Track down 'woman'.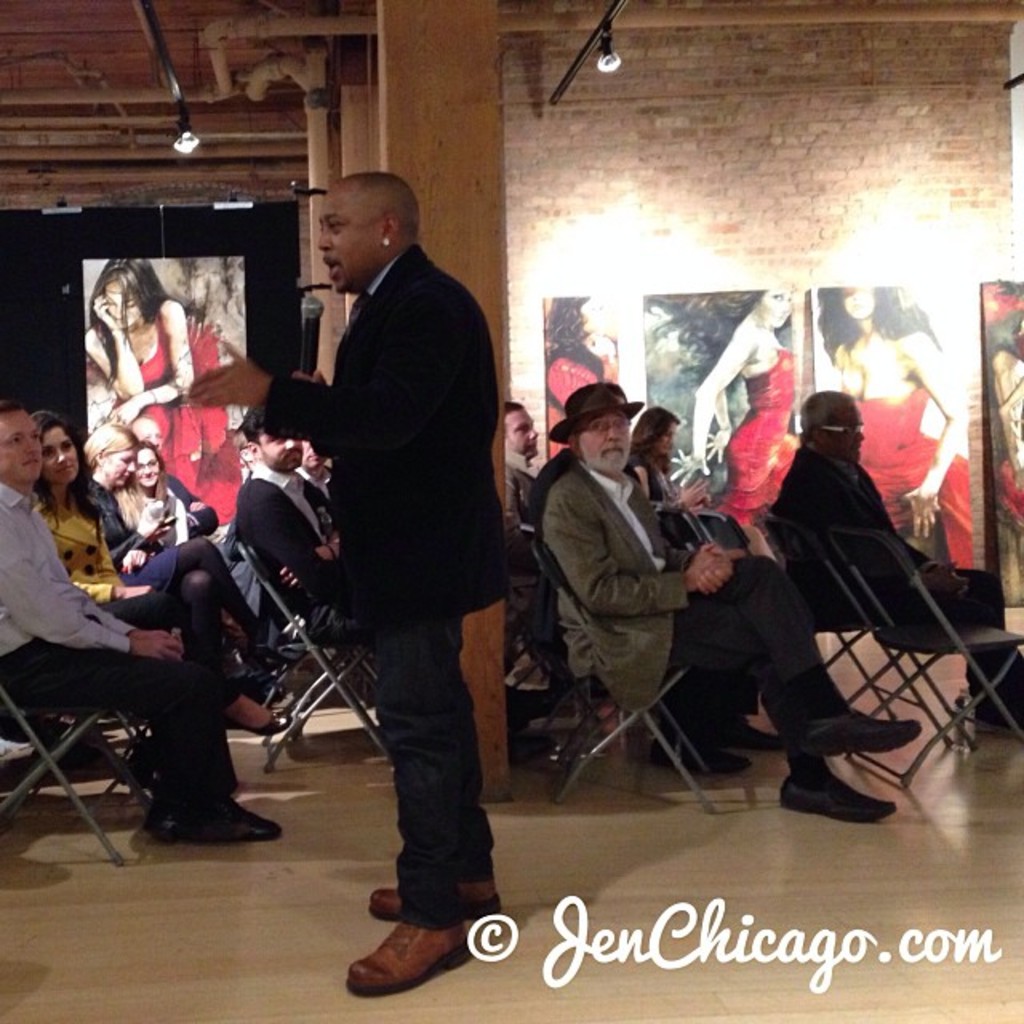
Tracked to (left=816, top=283, right=976, bottom=578).
